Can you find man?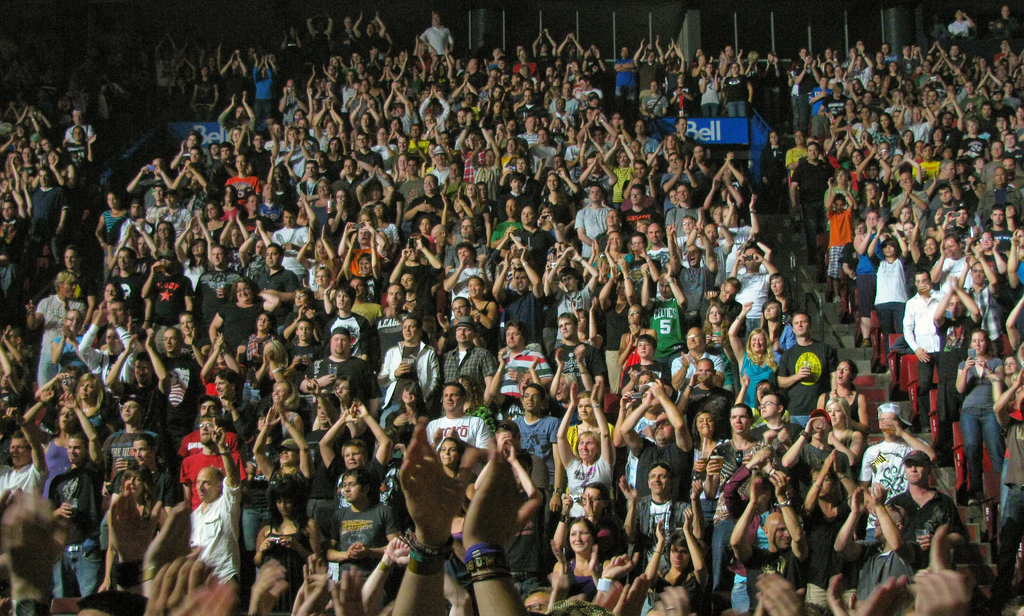
Yes, bounding box: <box>614,48,636,95</box>.
